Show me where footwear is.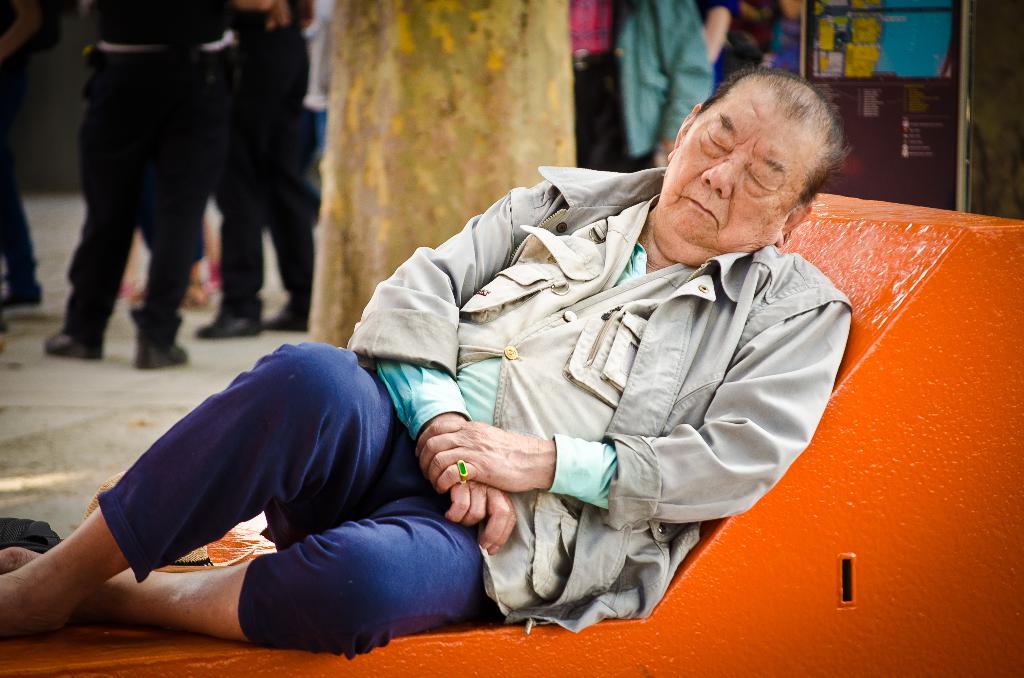
footwear is at (left=43, top=321, right=105, bottom=360).
